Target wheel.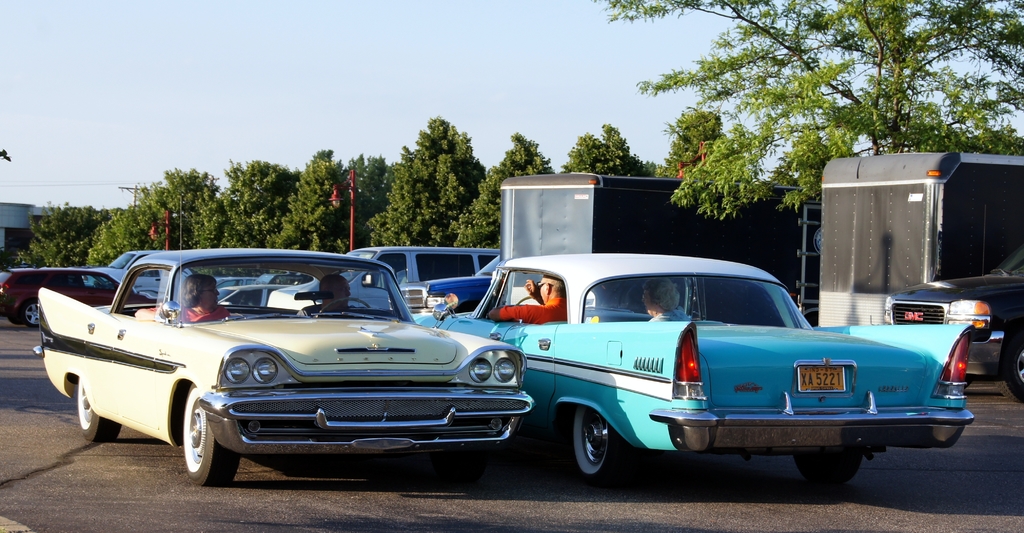
Target region: 568 401 624 480.
